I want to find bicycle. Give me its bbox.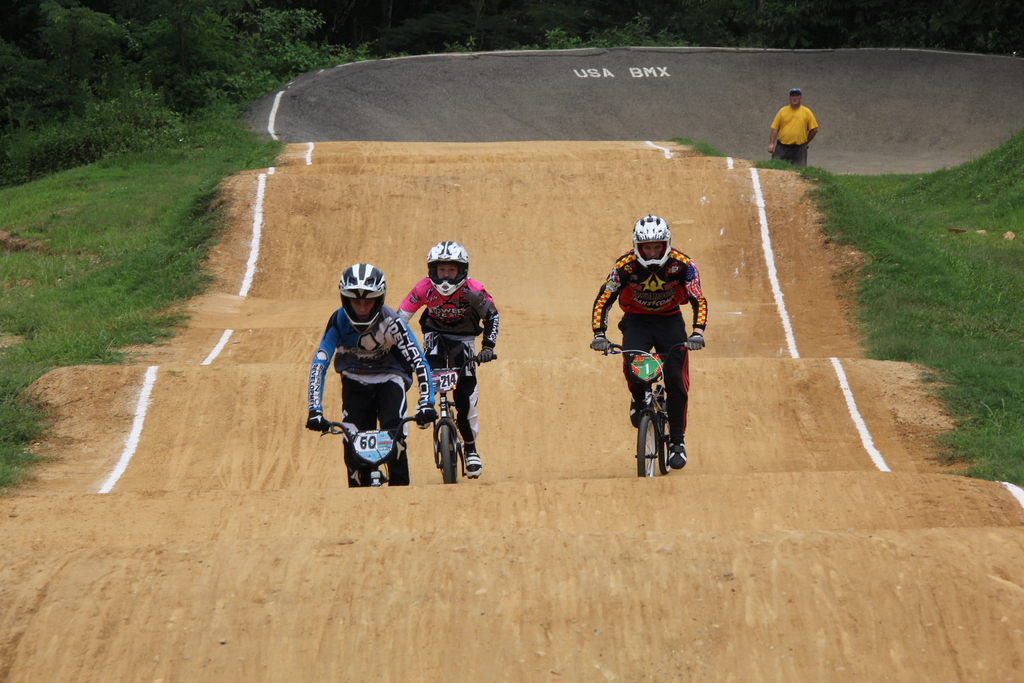
612, 311, 699, 480.
